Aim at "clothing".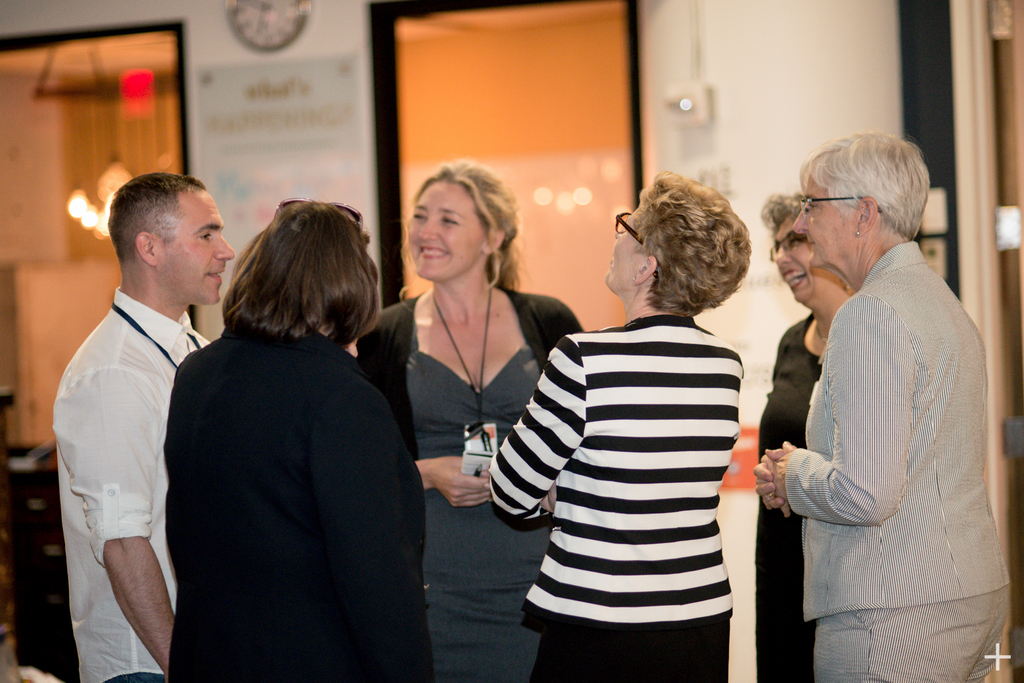
Aimed at [53, 282, 214, 682].
